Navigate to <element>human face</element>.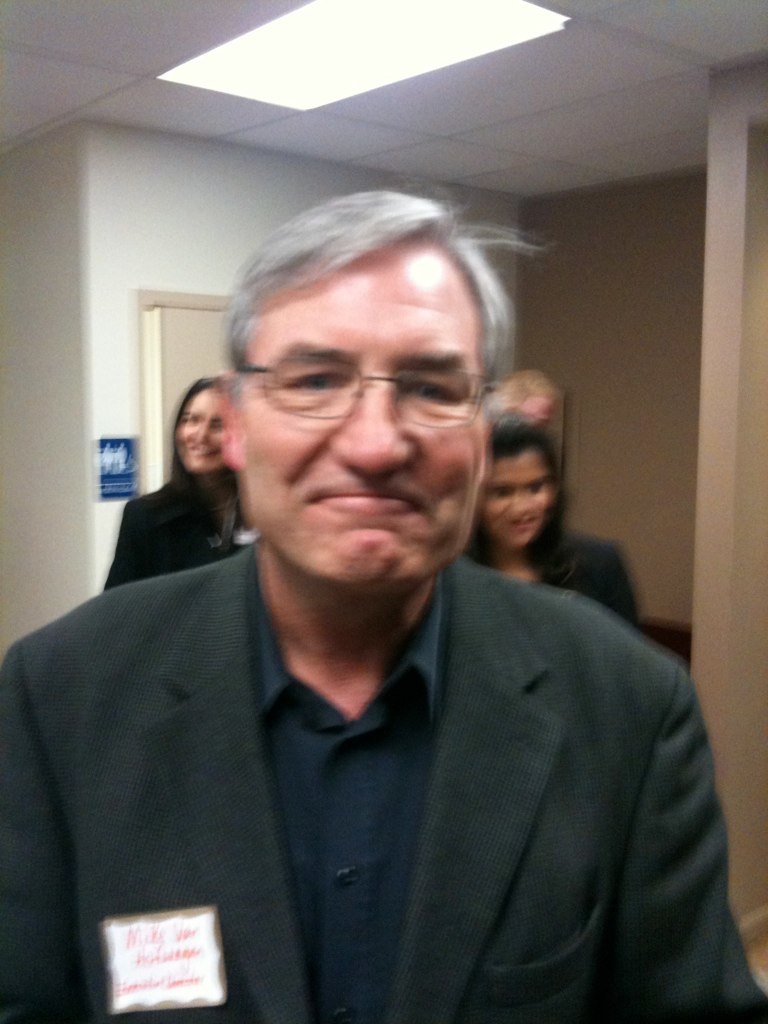
Navigation target: x1=478 y1=446 x2=553 y2=556.
